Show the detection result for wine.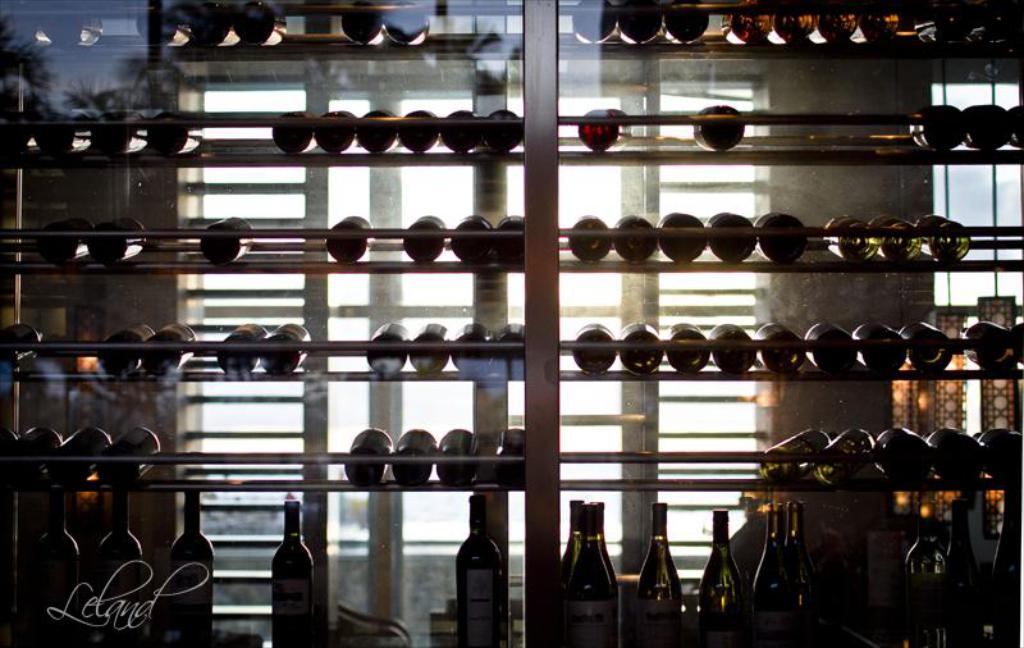
<region>101, 490, 141, 647</region>.
